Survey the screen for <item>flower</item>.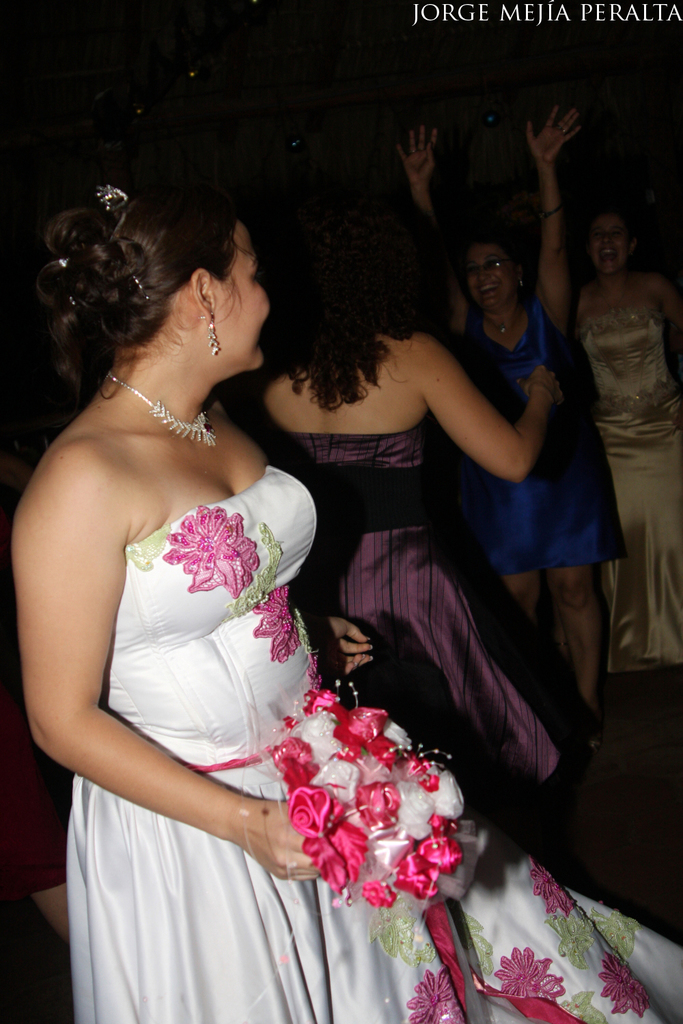
Survey found: 307,657,330,692.
